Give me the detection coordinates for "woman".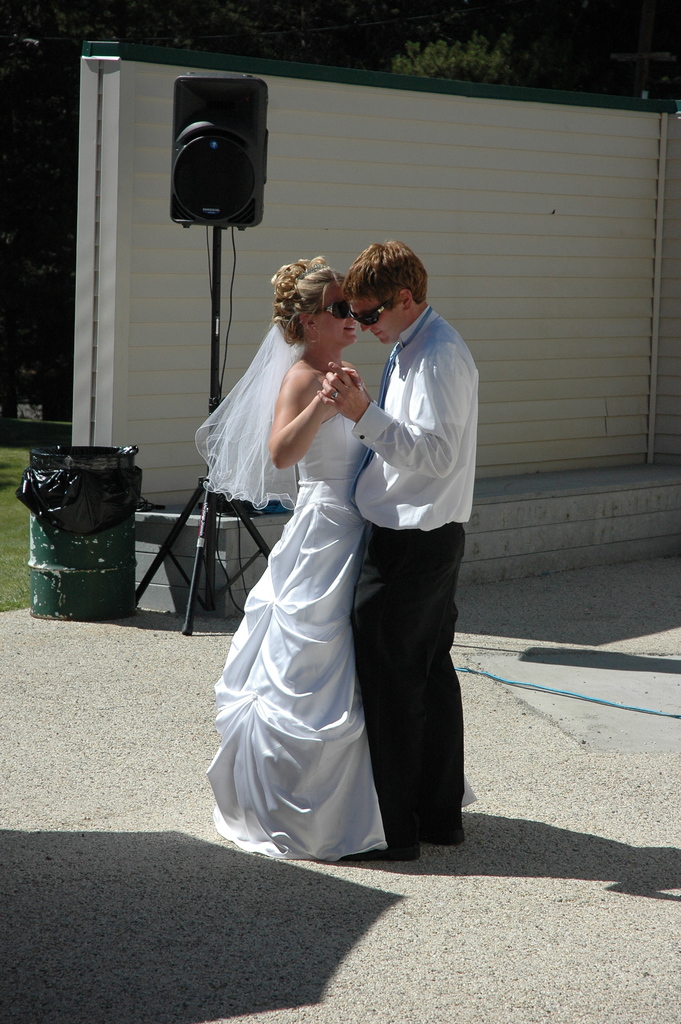
select_region(197, 239, 441, 904).
